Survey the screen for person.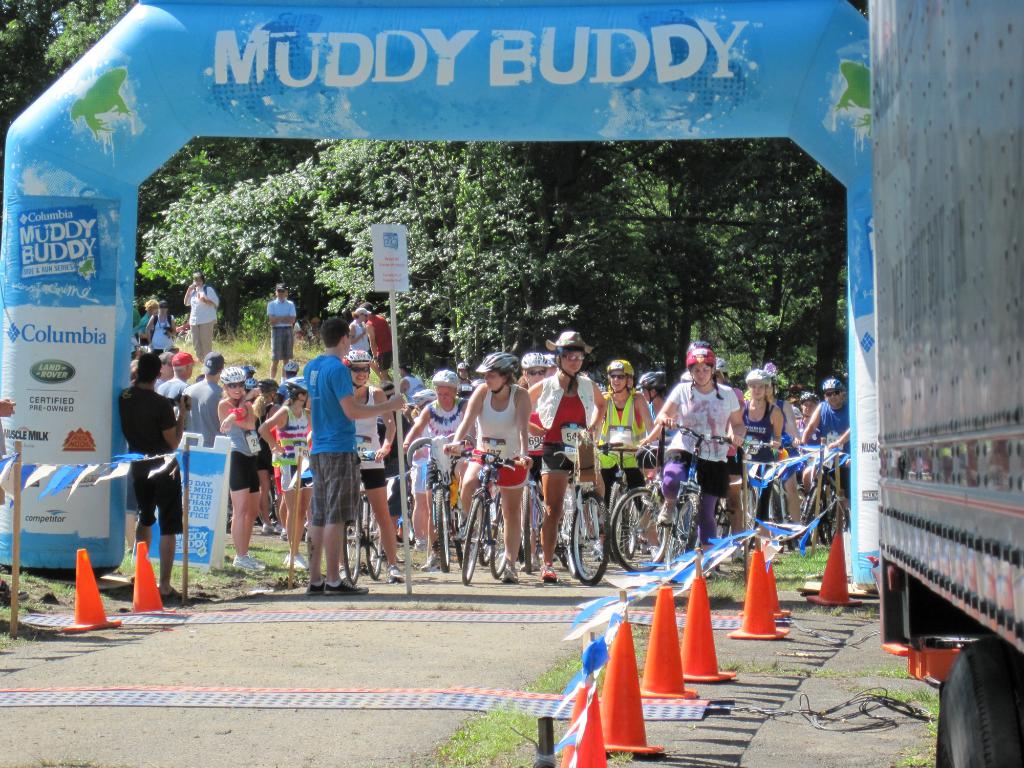
Survey found: pyautogui.locateOnScreen(296, 306, 382, 602).
